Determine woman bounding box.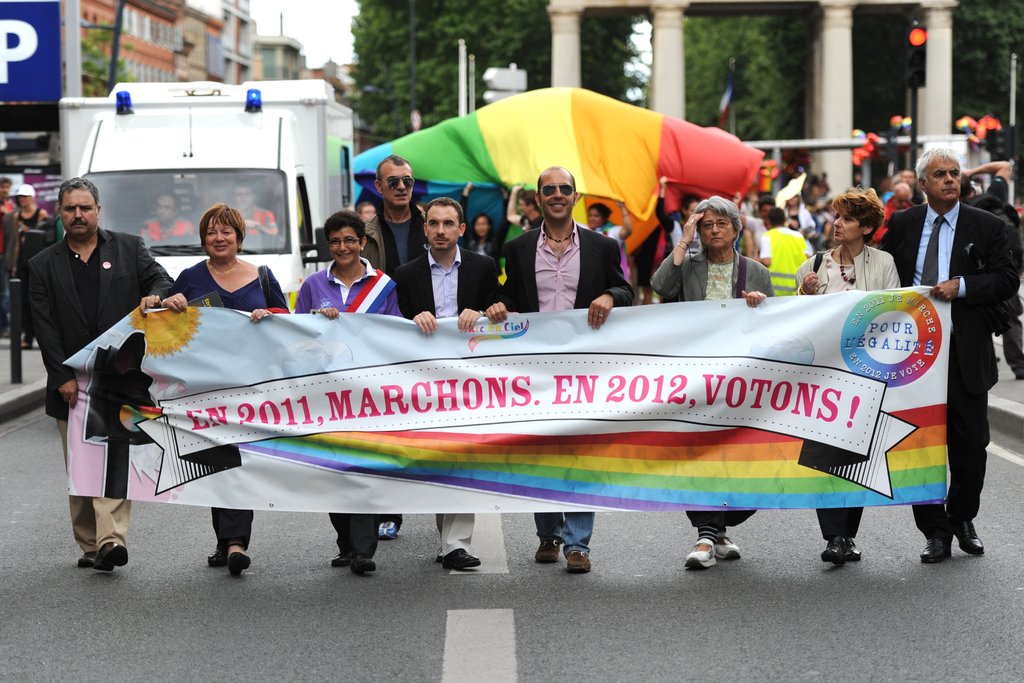
Determined: (652, 195, 774, 569).
